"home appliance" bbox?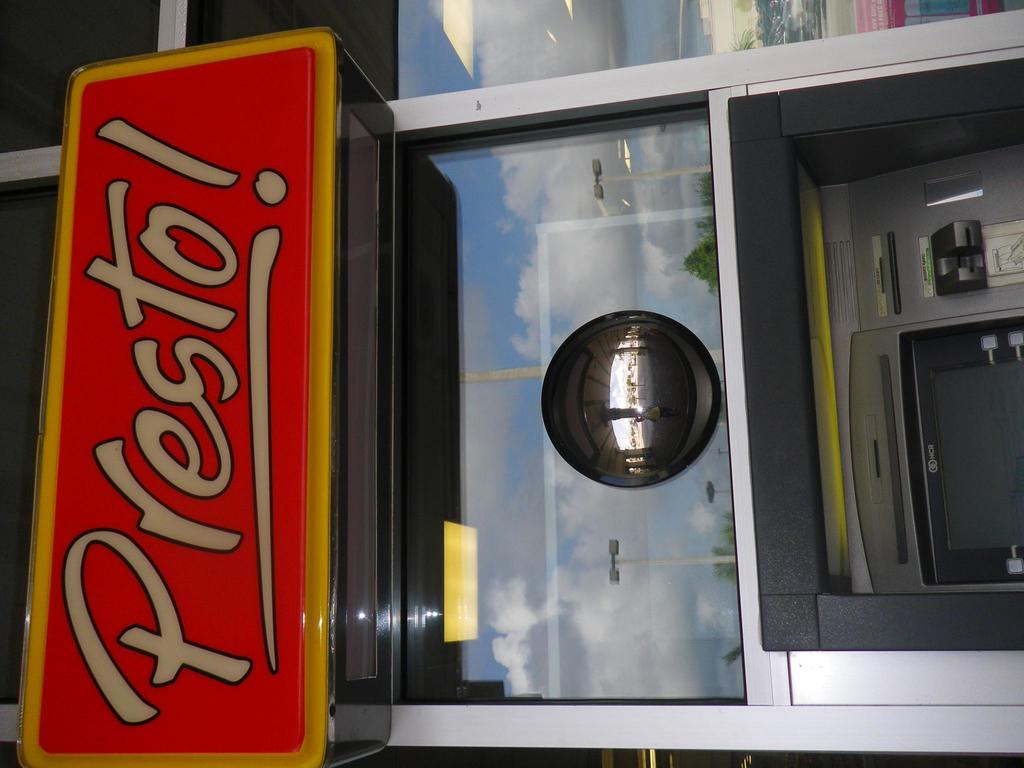
[468, 237, 755, 710]
